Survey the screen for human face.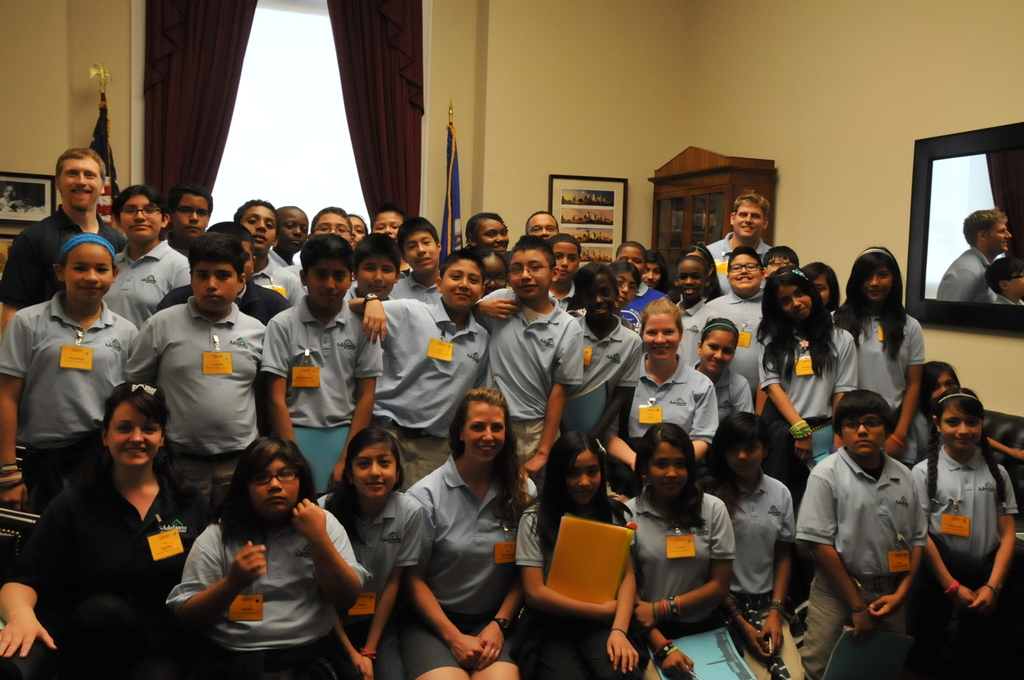
Survey found: box=[806, 273, 832, 307].
